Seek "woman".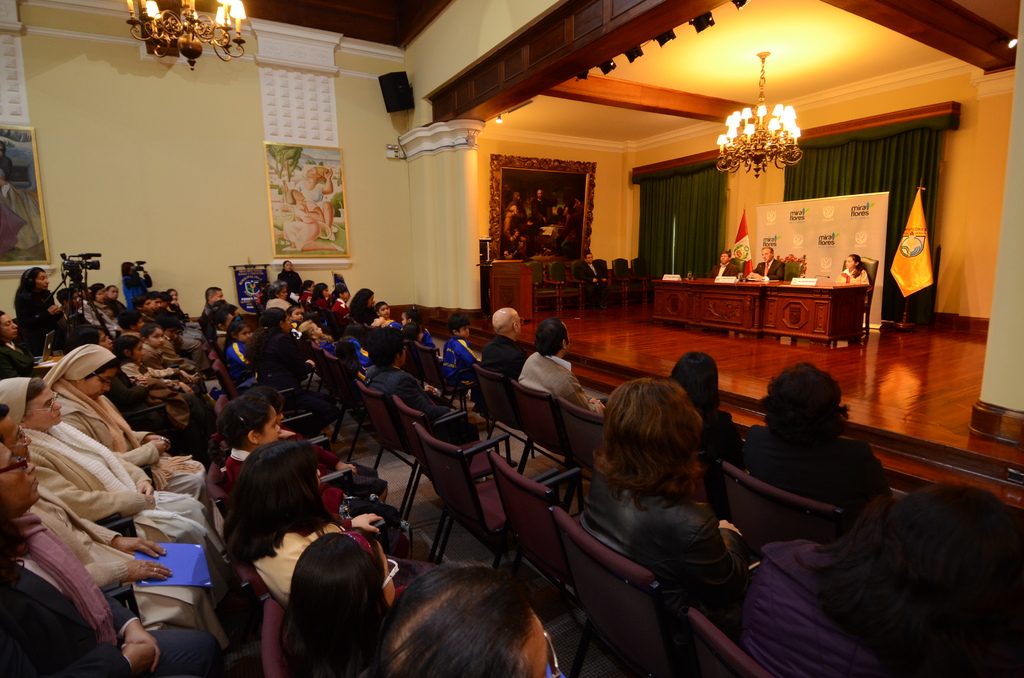
<region>666, 346, 746, 469</region>.
